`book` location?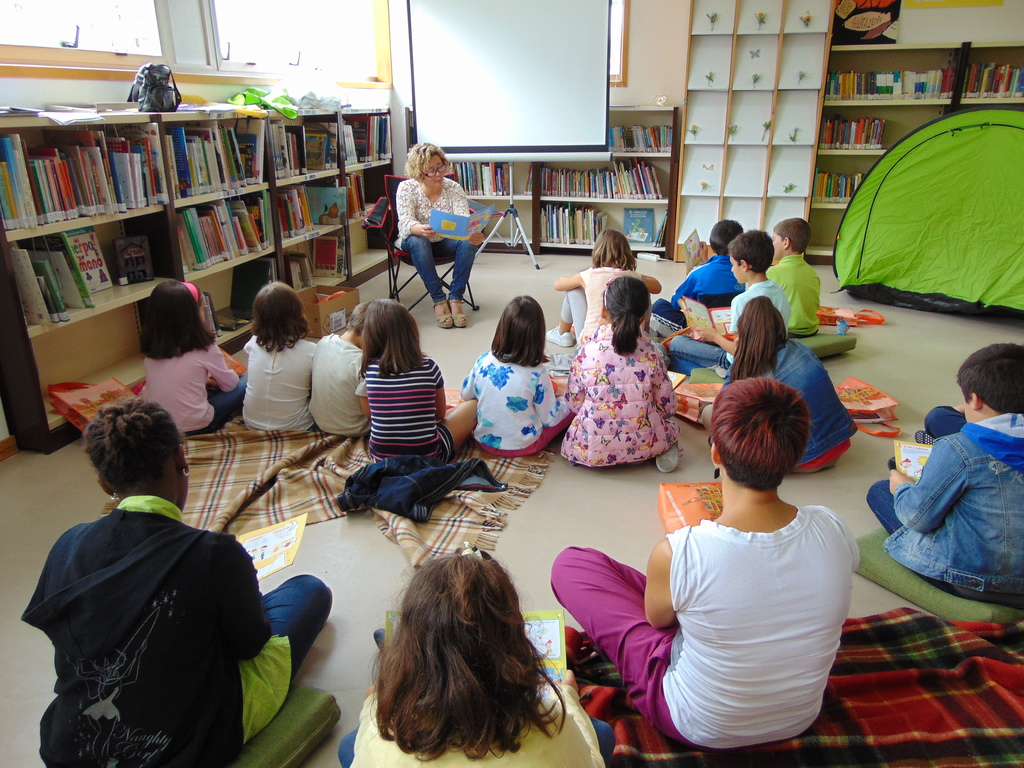
(left=380, top=609, right=577, bottom=682)
